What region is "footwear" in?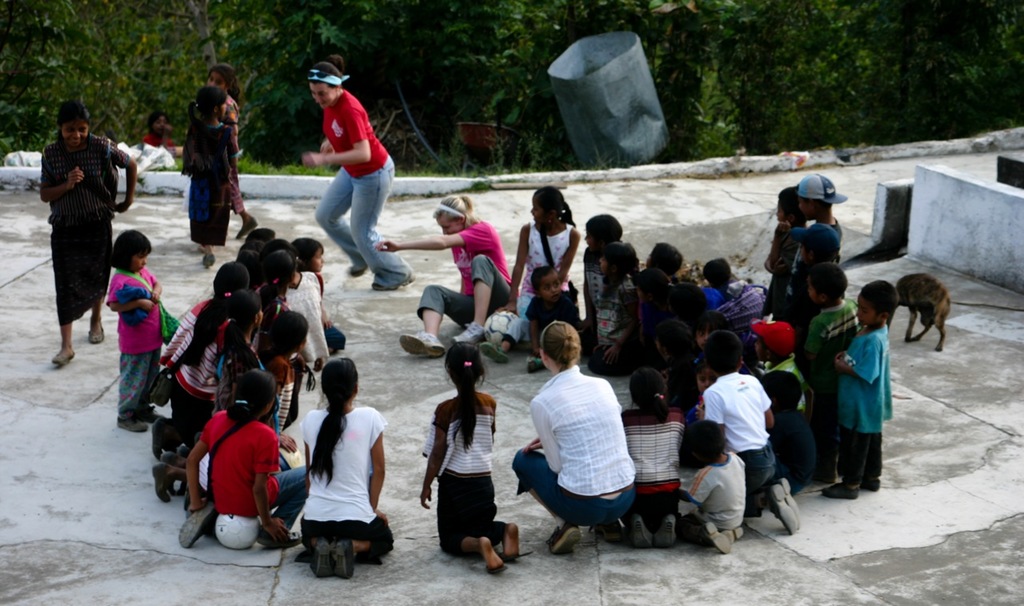
pyautogui.locateOnScreen(723, 530, 744, 540).
